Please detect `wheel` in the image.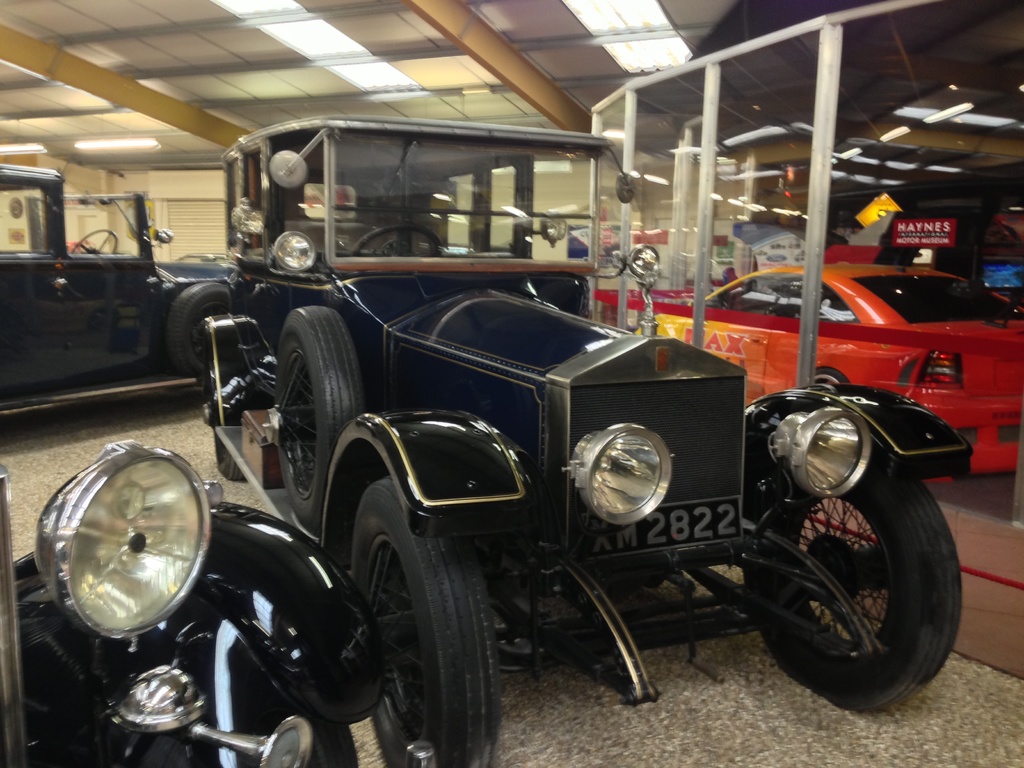
{"left": 348, "top": 223, "right": 445, "bottom": 255}.
